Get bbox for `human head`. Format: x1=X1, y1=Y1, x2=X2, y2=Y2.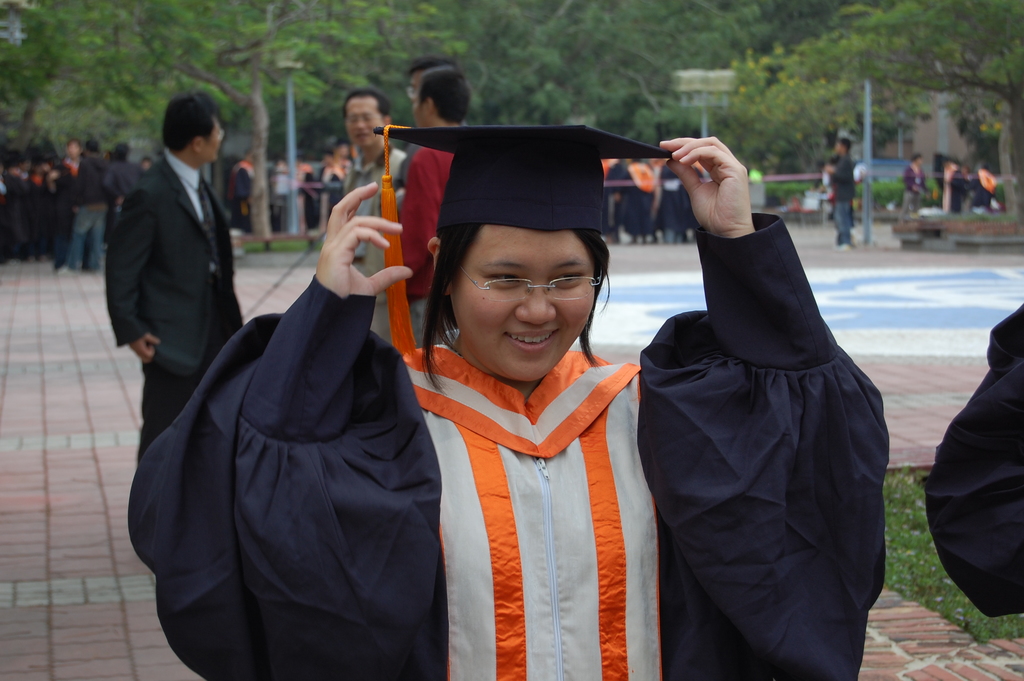
x1=912, y1=157, x2=922, y2=166.
